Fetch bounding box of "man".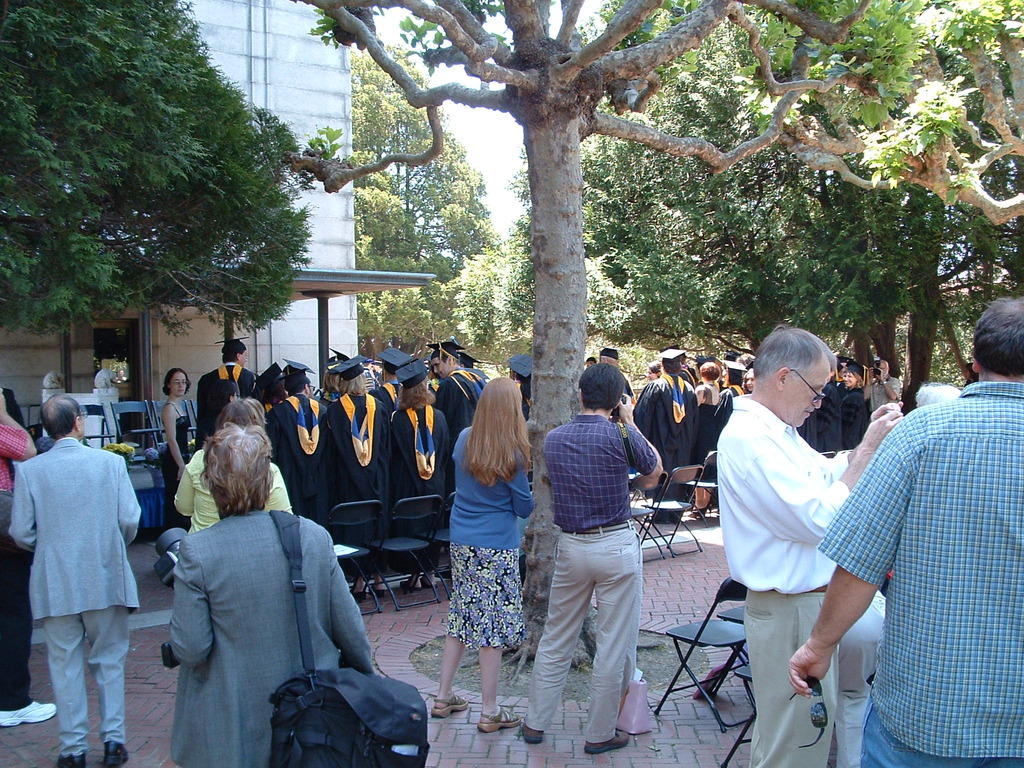
Bbox: (193, 336, 253, 449).
